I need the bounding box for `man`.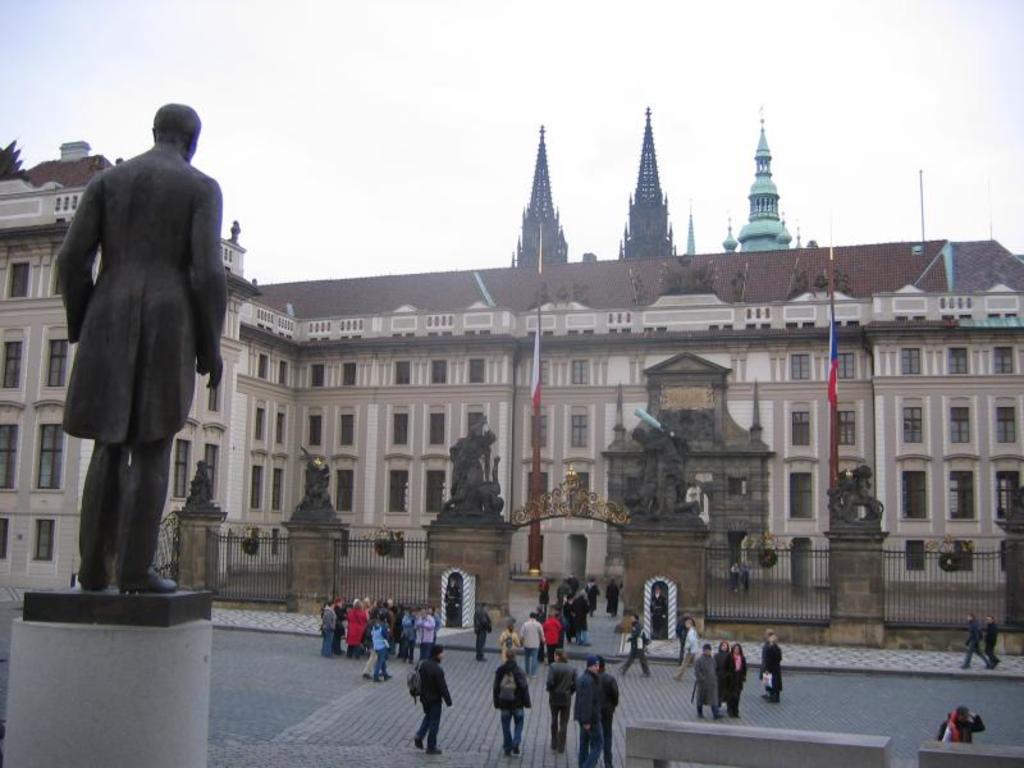
Here it is: pyautogui.locateOnScreen(488, 646, 532, 755).
